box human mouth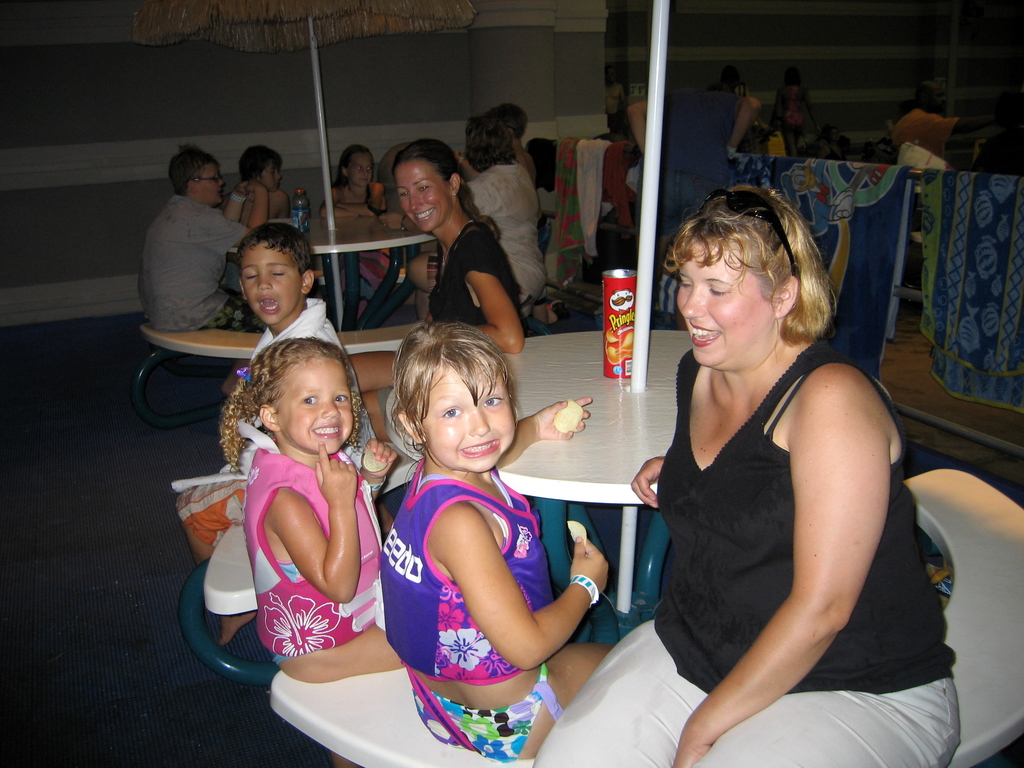
<region>306, 423, 343, 436</region>
